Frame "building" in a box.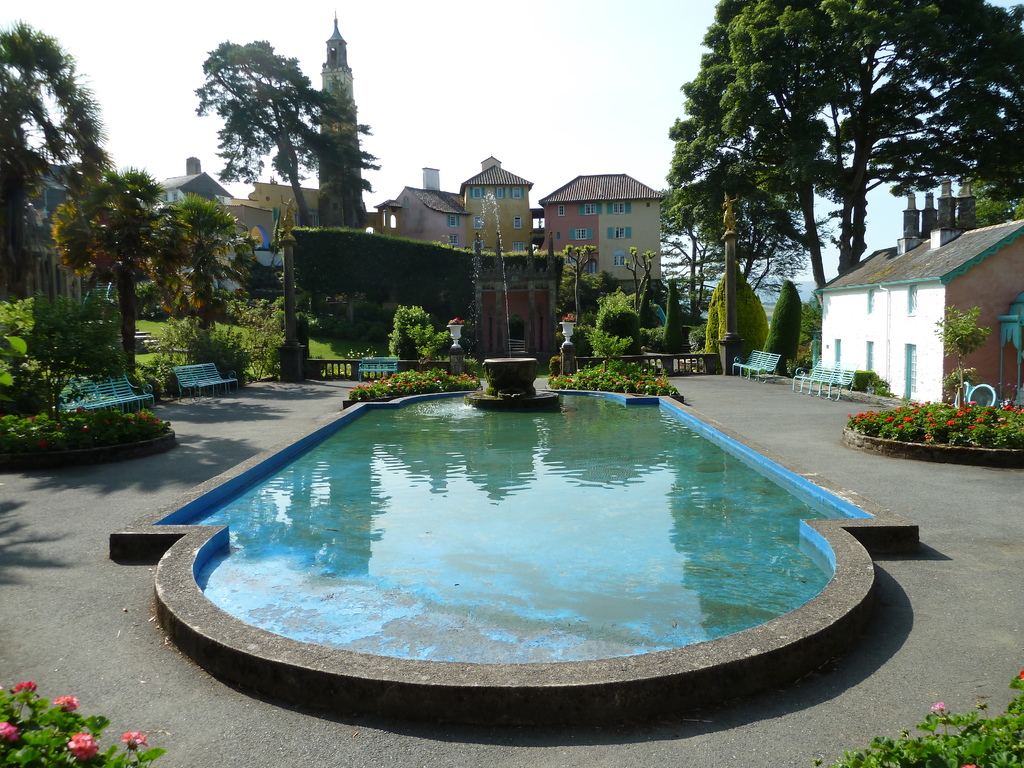
select_region(390, 188, 479, 246).
